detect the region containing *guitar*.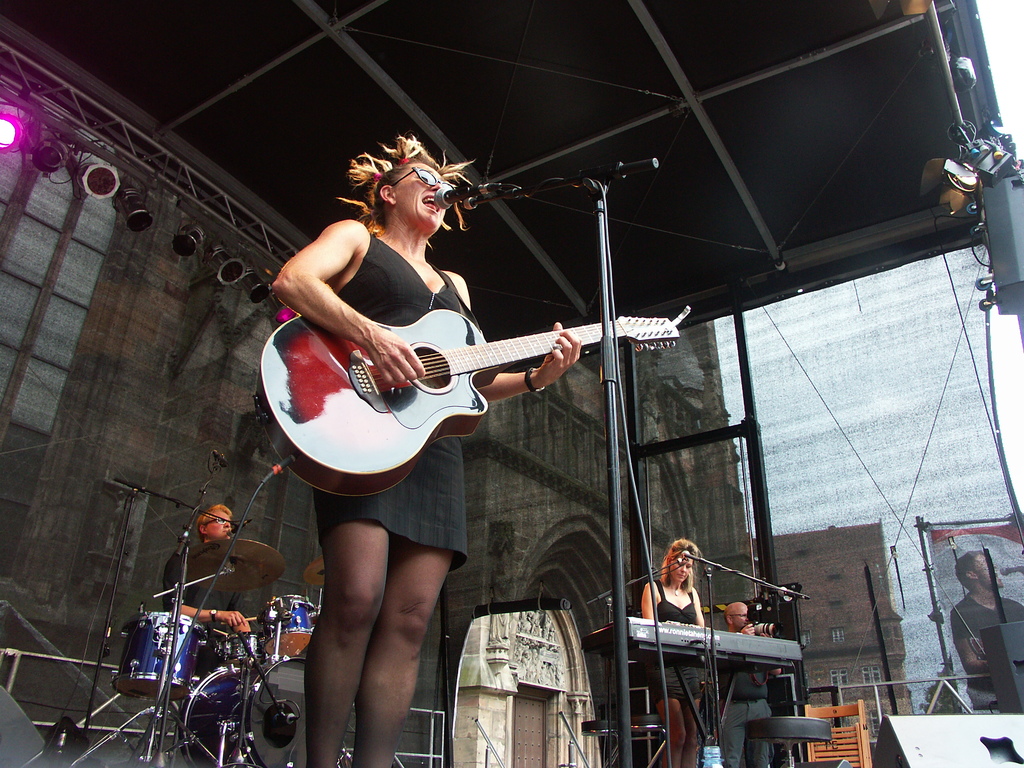
bbox=(257, 280, 604, 484).
